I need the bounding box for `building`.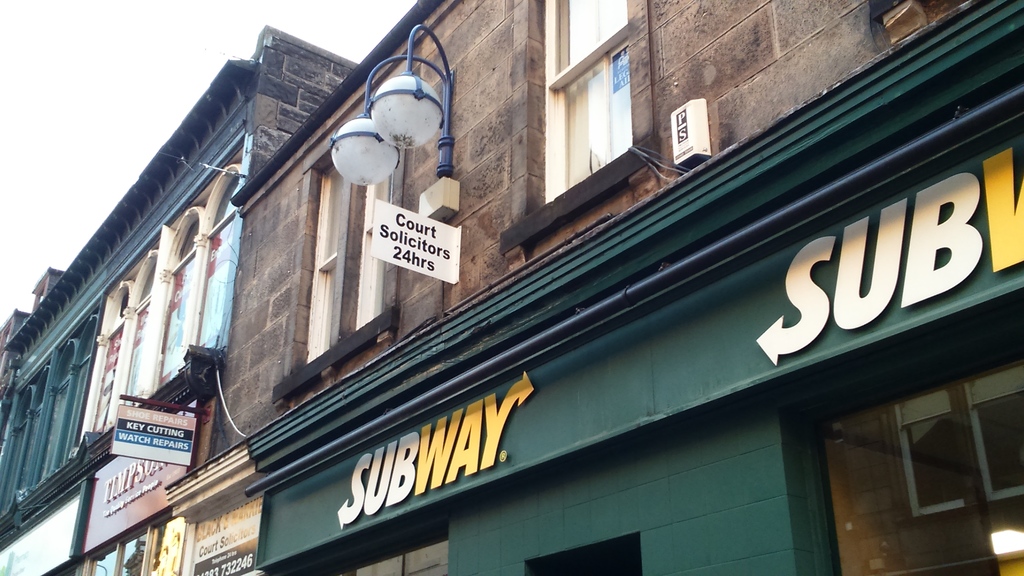
Here it is: (0,25,357,575).
